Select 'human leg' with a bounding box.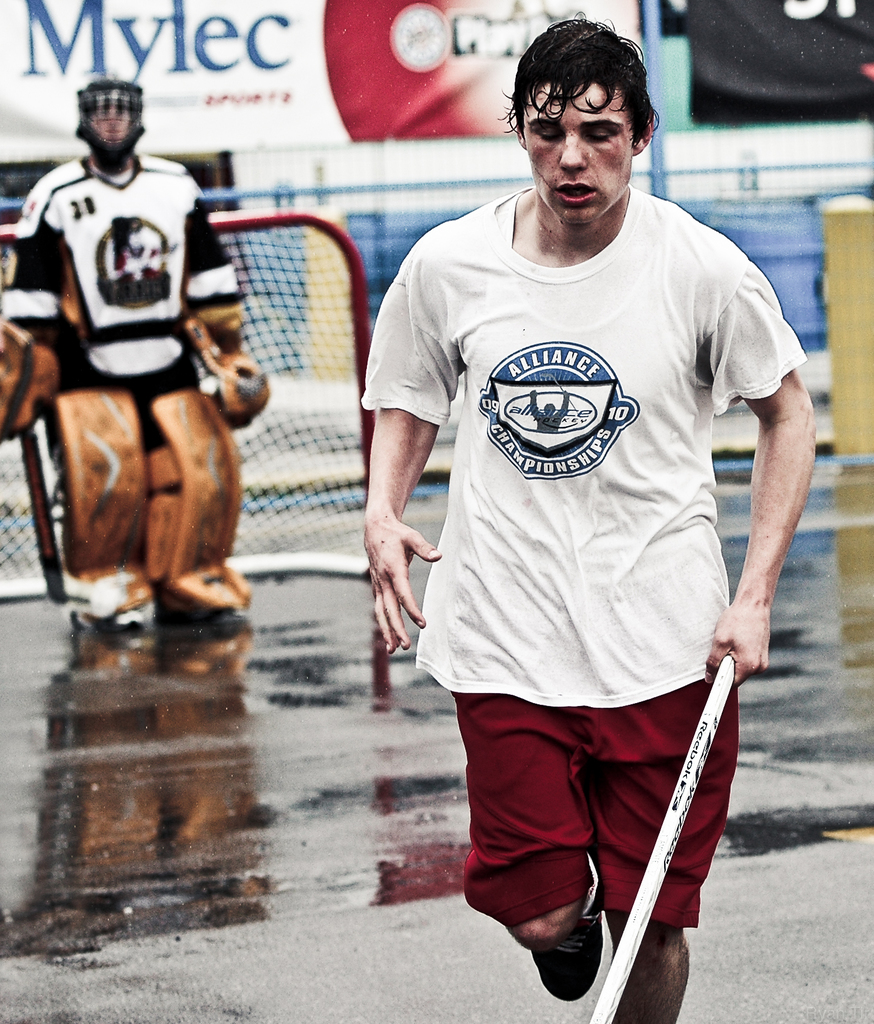
BBox(454, 696, 607, 998).
